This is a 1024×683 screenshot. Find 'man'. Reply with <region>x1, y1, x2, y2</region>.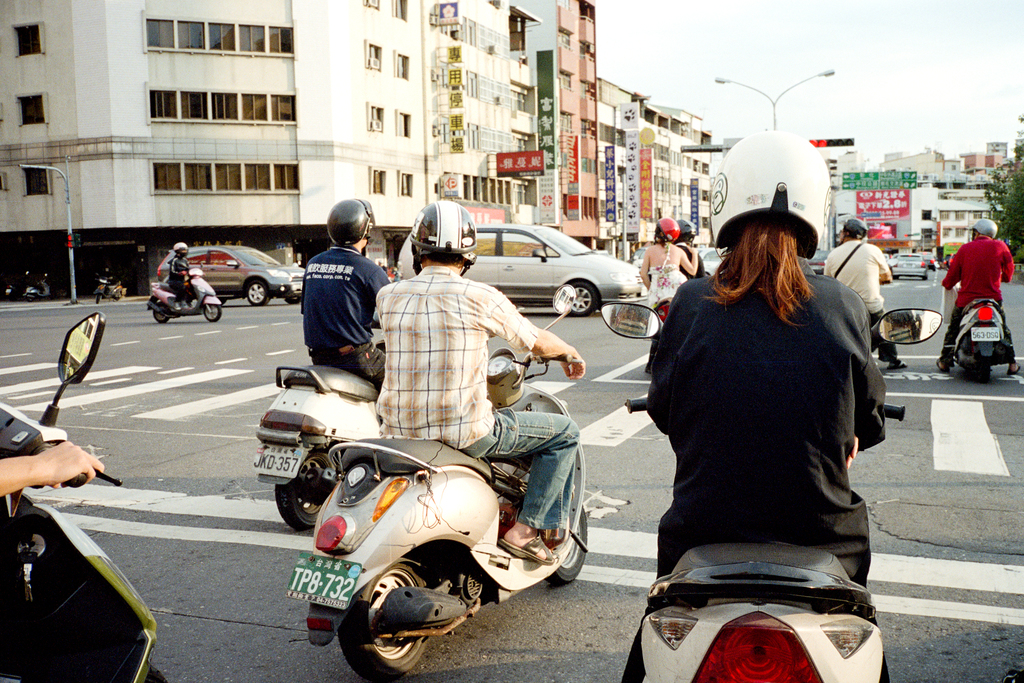
<region>680, 213, 701, 279</region>.
